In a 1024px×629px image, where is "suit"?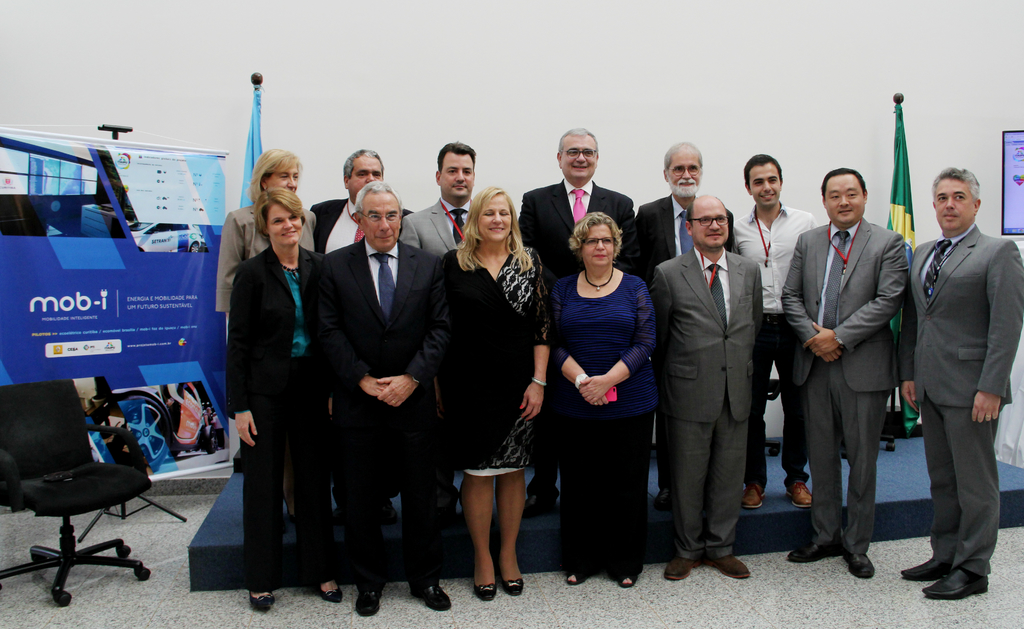
(x1=310, y1=193, x2=409, y2=262).
